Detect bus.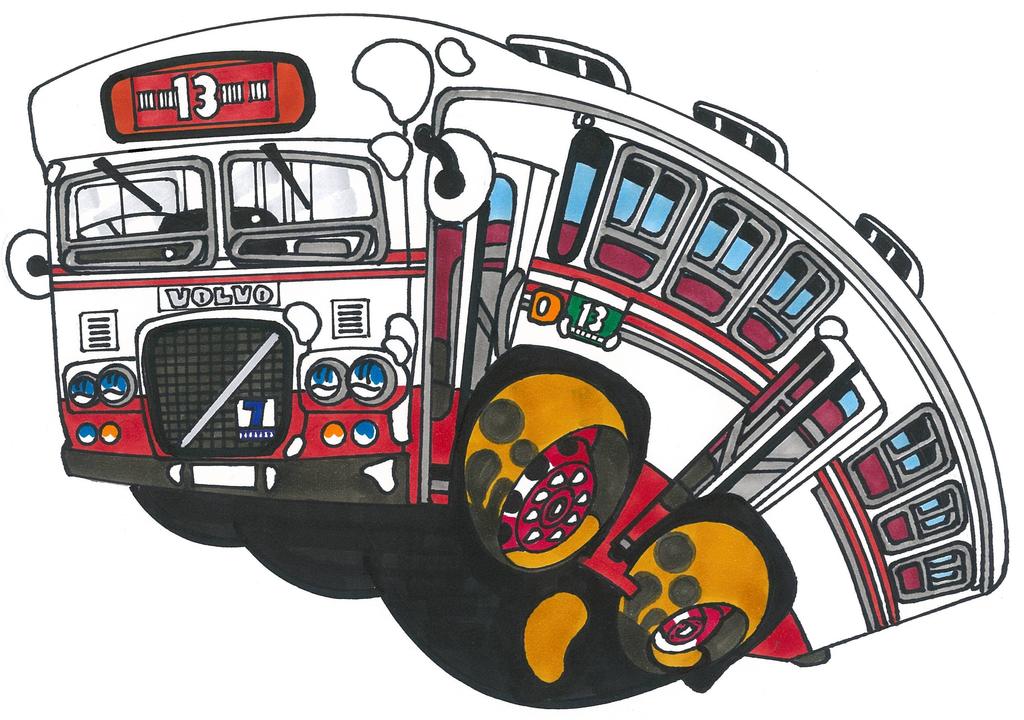
Detected at <region>1, 6, 1012, 692</region>.
